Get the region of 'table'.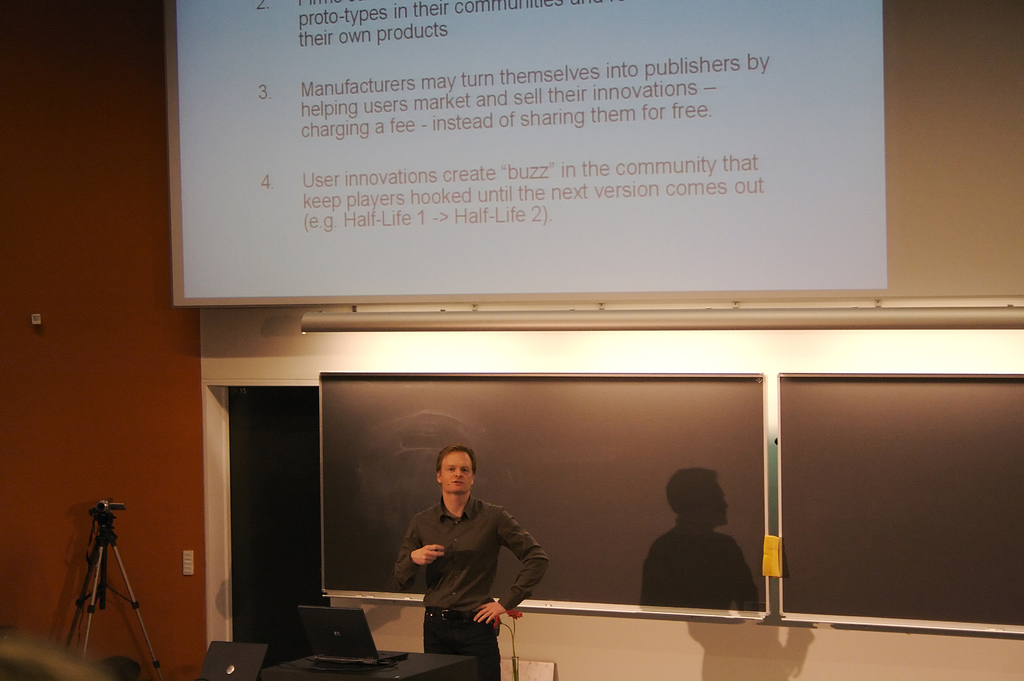
{"x1": 256, "y1": 647, "x2": 474, "y2": 680}.
